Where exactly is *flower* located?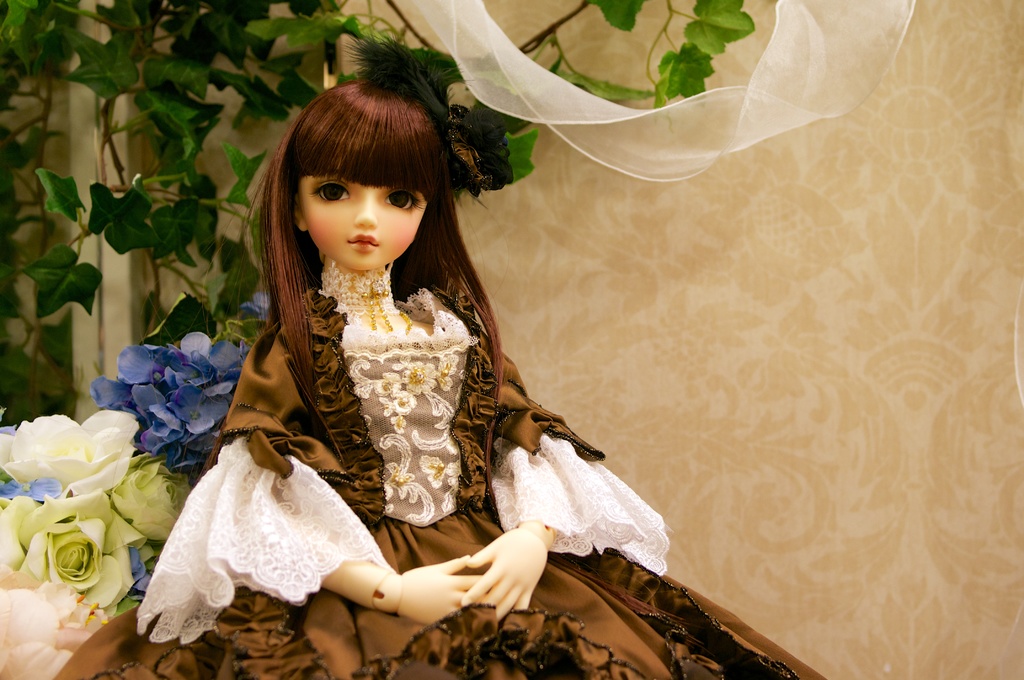
Its bounding box is [left=437, top=353, right=460, bottom=375].
